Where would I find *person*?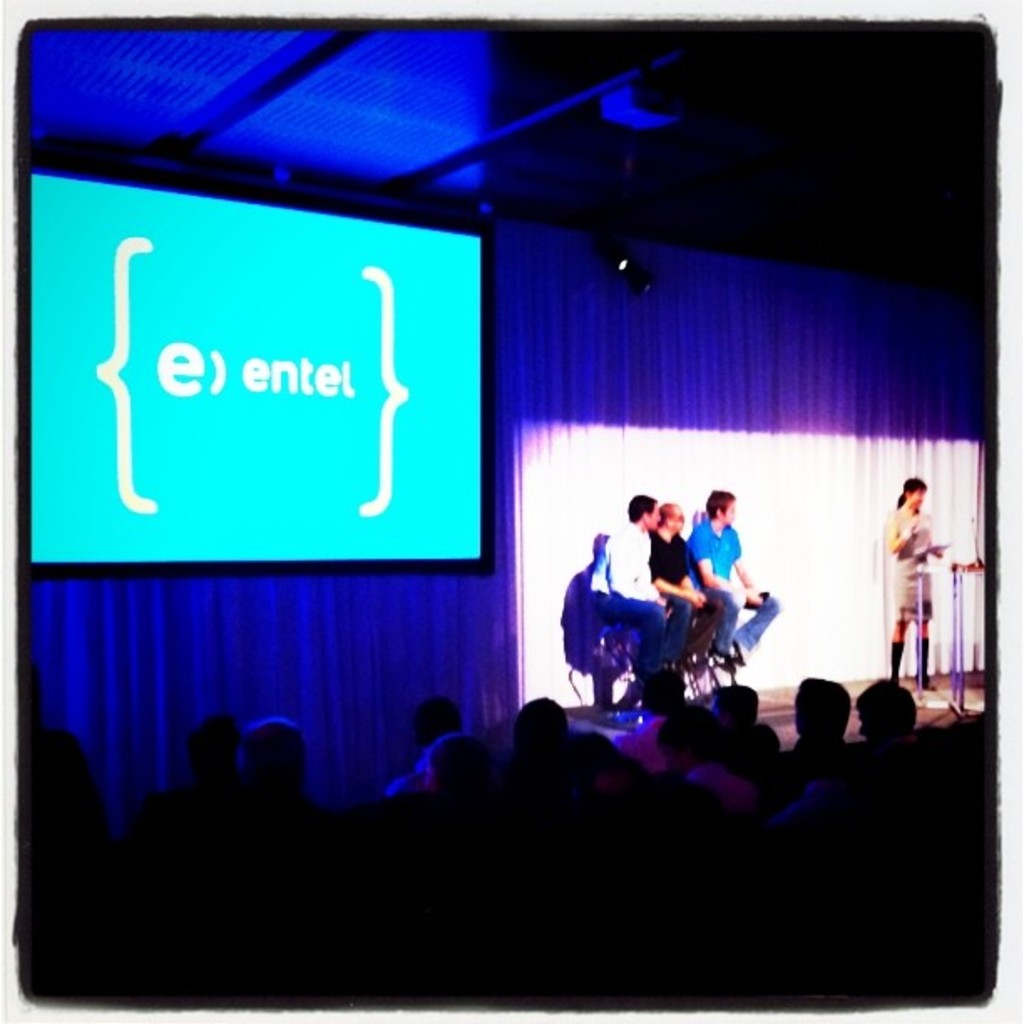
At rect(594, 494, 669, 694).
